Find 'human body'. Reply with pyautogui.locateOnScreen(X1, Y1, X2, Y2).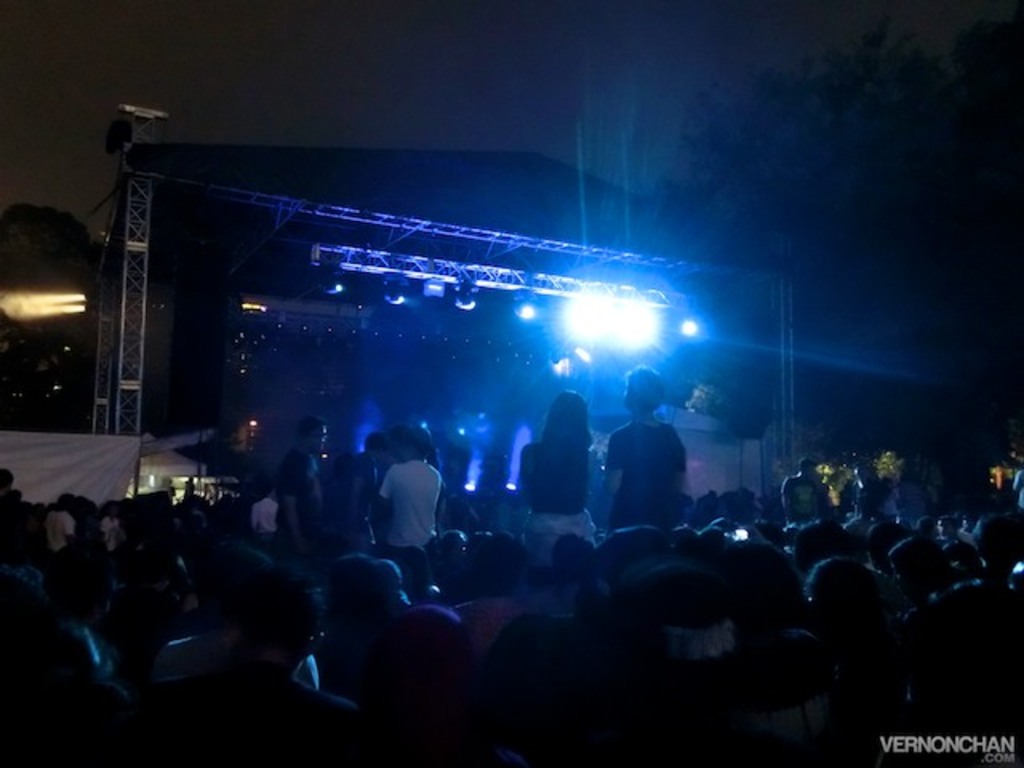
pyautogui.locateOnScreen(355, 438, 450, 590).
